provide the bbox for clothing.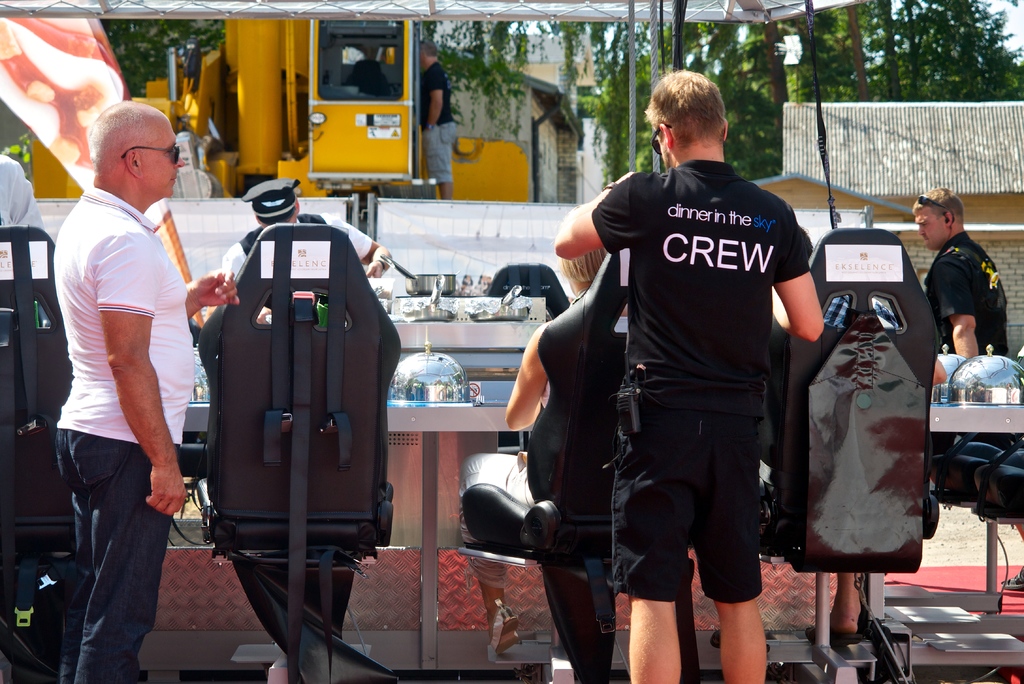
<bbox>529, 295, 699, 683</bbox>.
